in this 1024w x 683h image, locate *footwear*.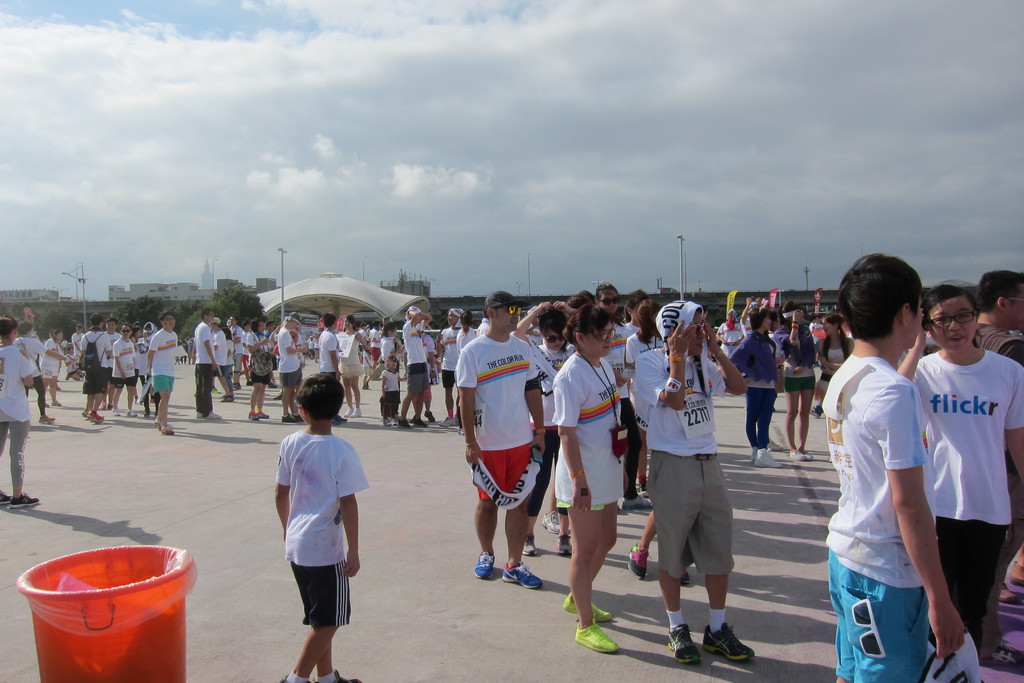
Bounding box: box=[1000, 579, 1018, 607].
